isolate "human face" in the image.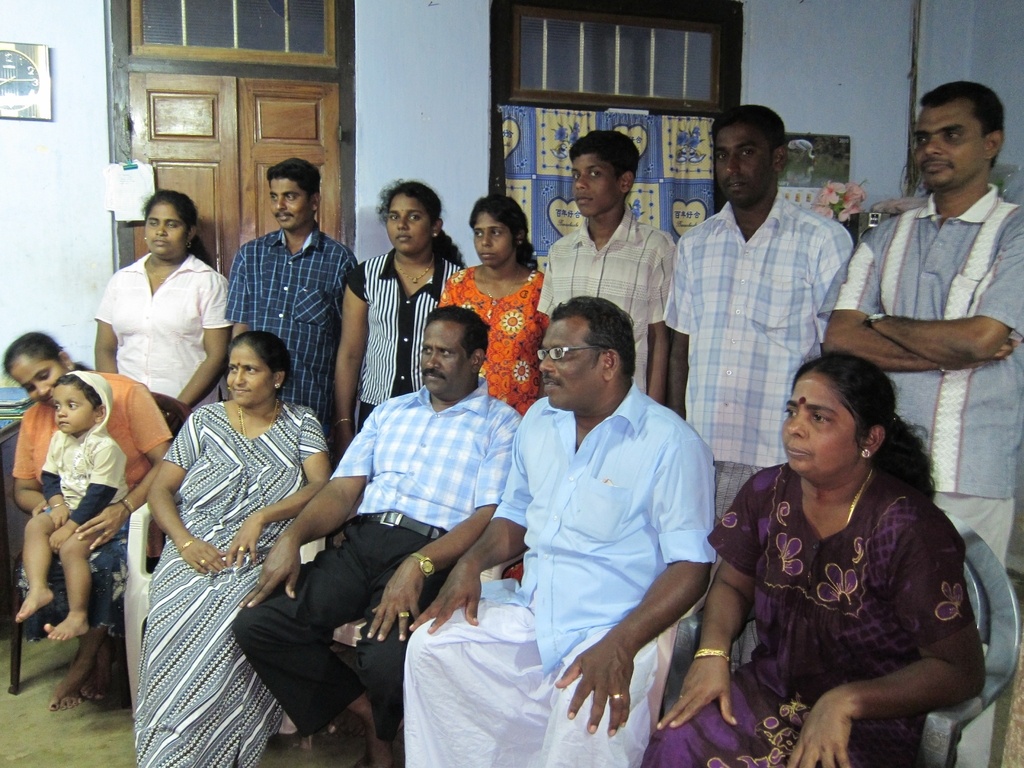
Isolated region: l=420, t=319, r=470, b=393.
